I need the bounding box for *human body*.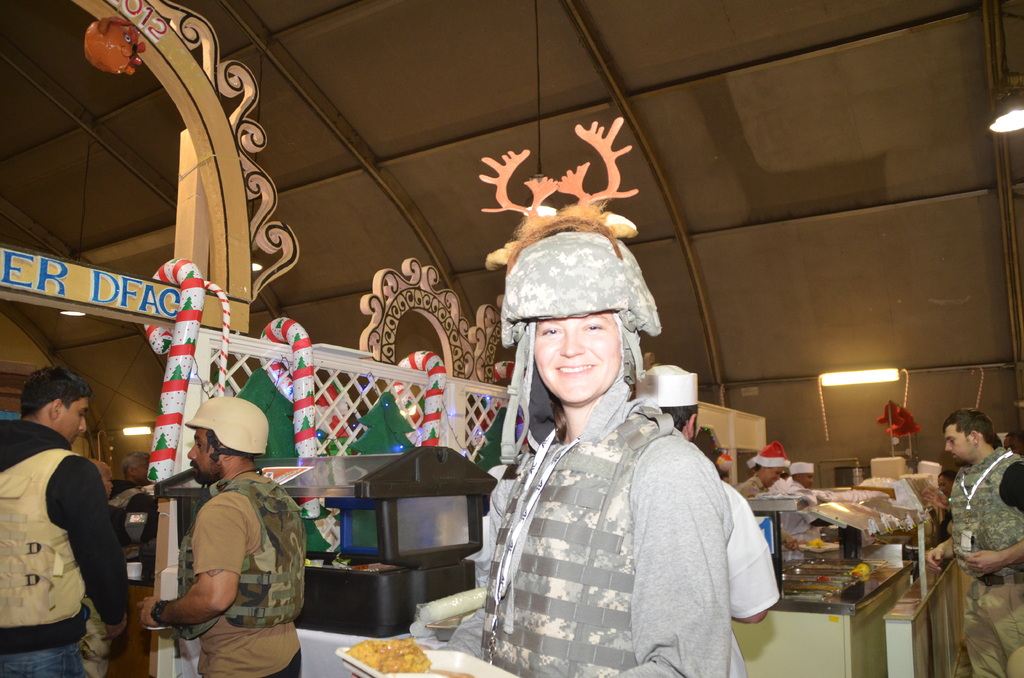
Here it is: 142 395 305 677.
